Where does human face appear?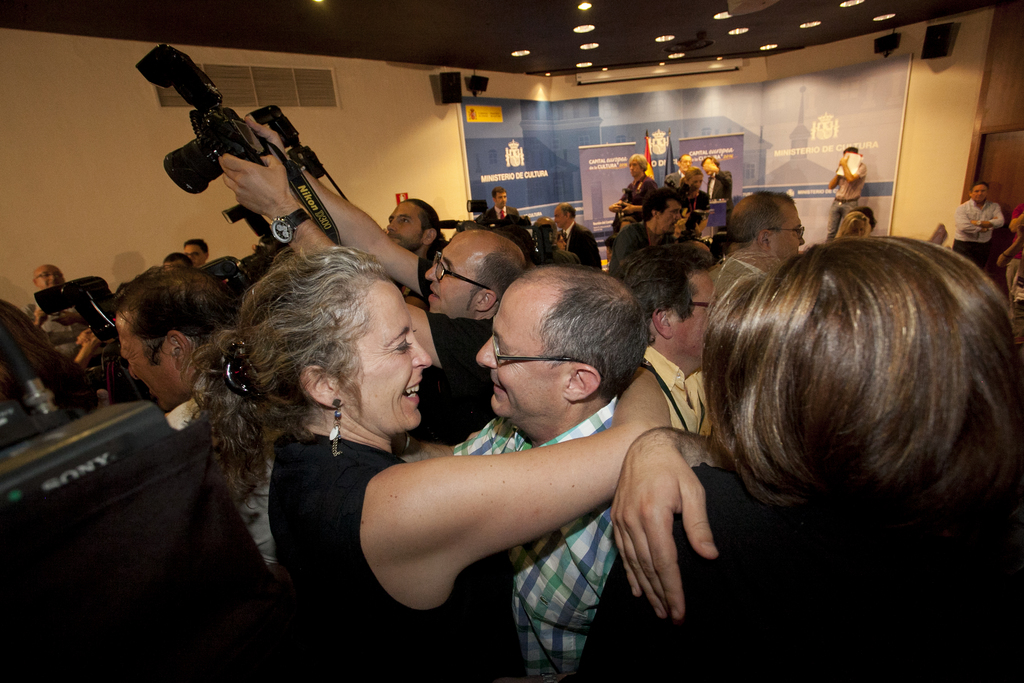
Appears at bbox(772, 200, 804, 260).
